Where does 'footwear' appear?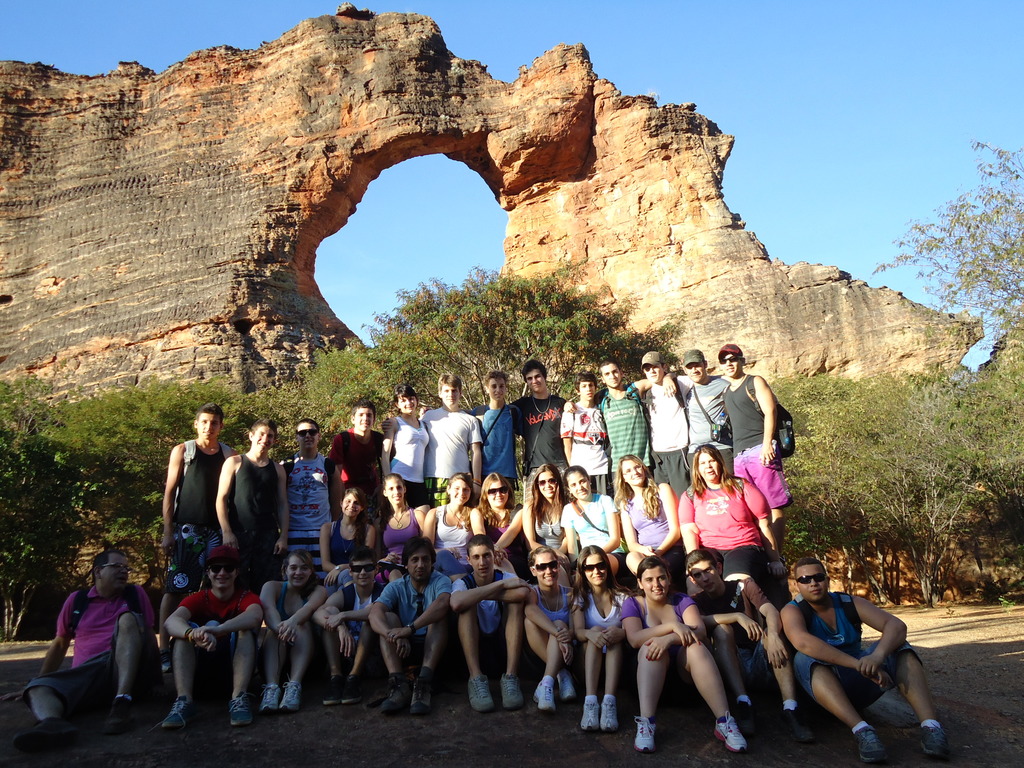
Appears at Rect(161, 694, 192, 729).
